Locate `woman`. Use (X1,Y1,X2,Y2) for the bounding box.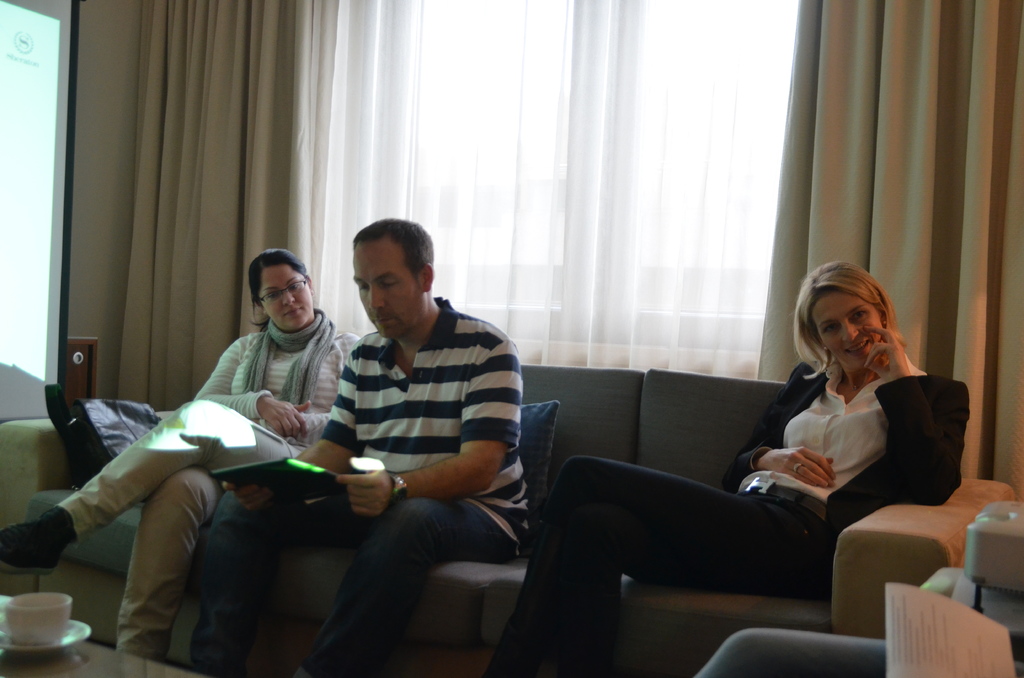
(0,249,365,662).
